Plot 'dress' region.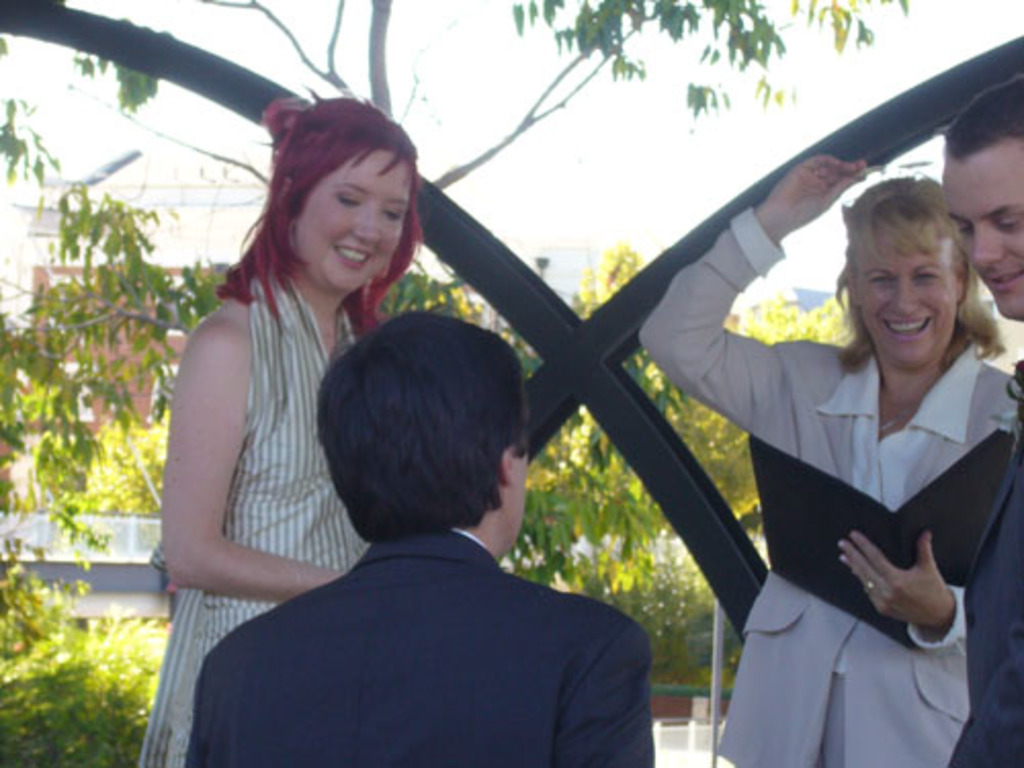
Plotted at bbox=(172, 266, 352, 662).
